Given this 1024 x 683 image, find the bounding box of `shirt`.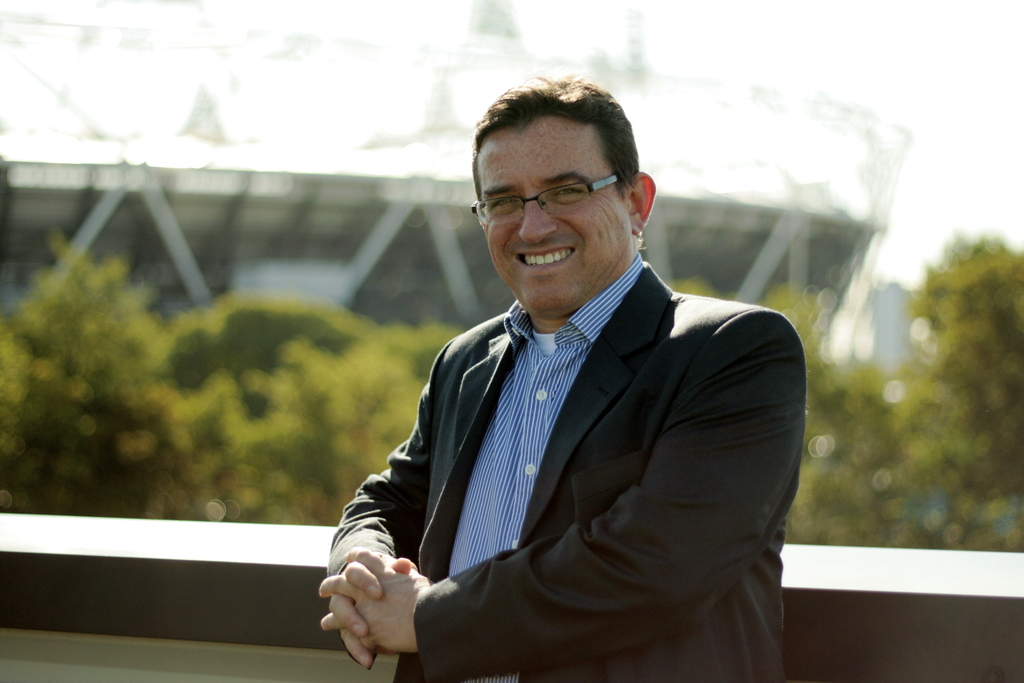
444:253:646:578.
